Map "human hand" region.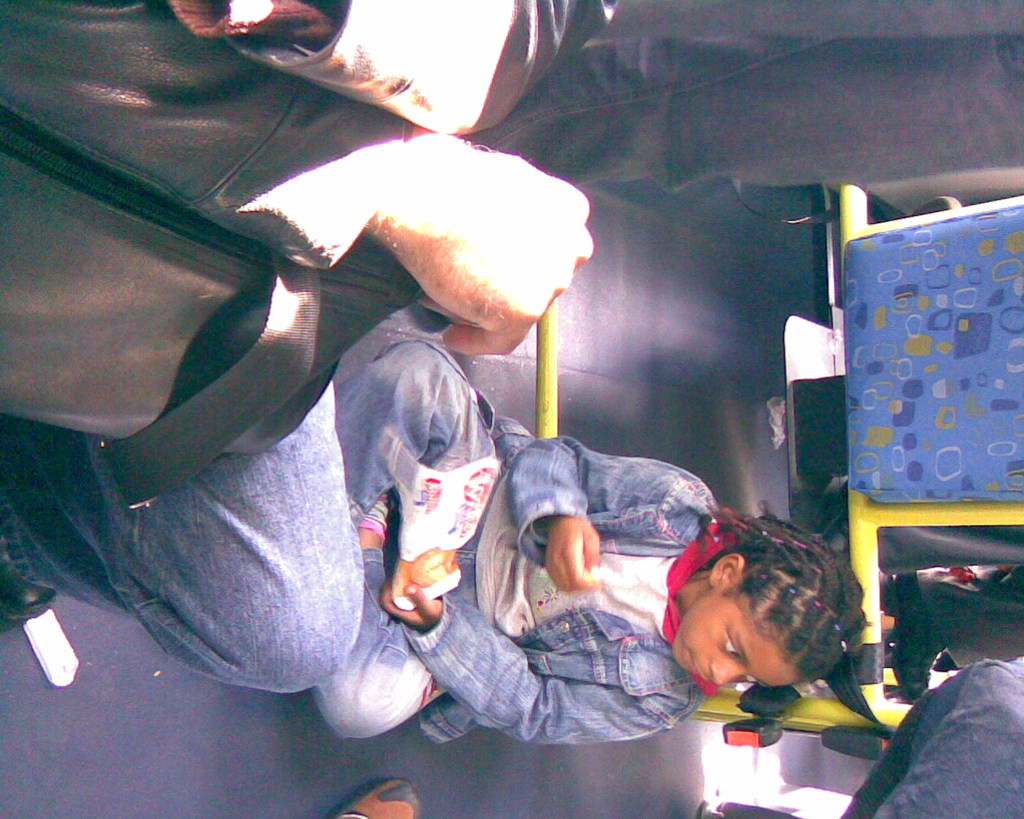
Mapped to (left=376, top=582, right=446, bottom=633).
